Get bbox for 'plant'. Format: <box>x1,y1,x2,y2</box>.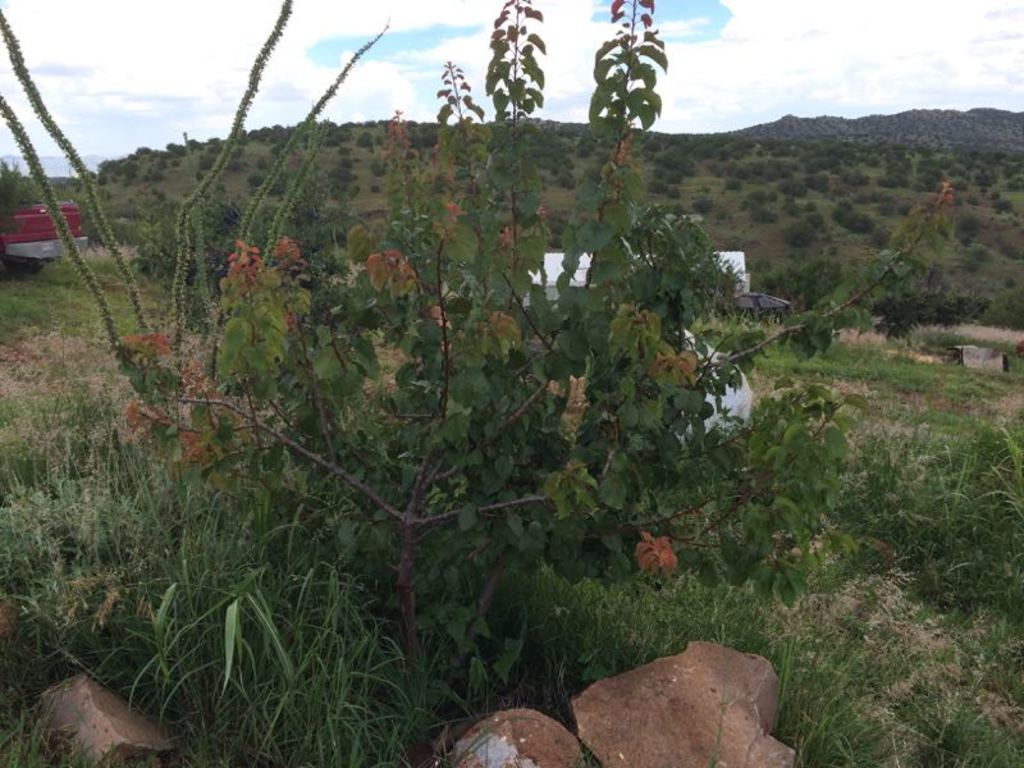
<box>644,180,664,193</box>.
